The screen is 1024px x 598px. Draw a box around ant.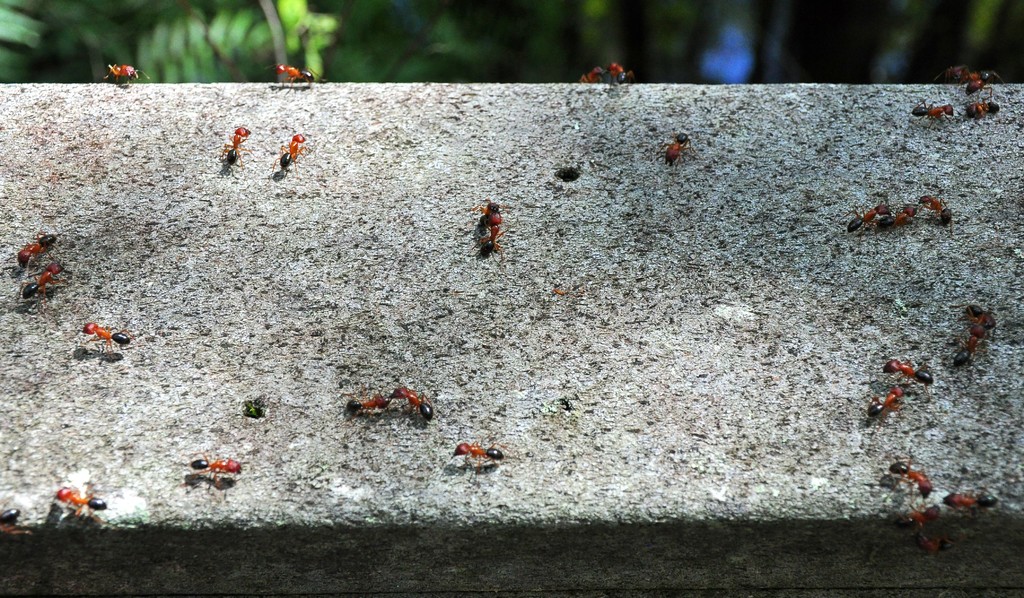
l=866, t=387, r=908, b=424.
